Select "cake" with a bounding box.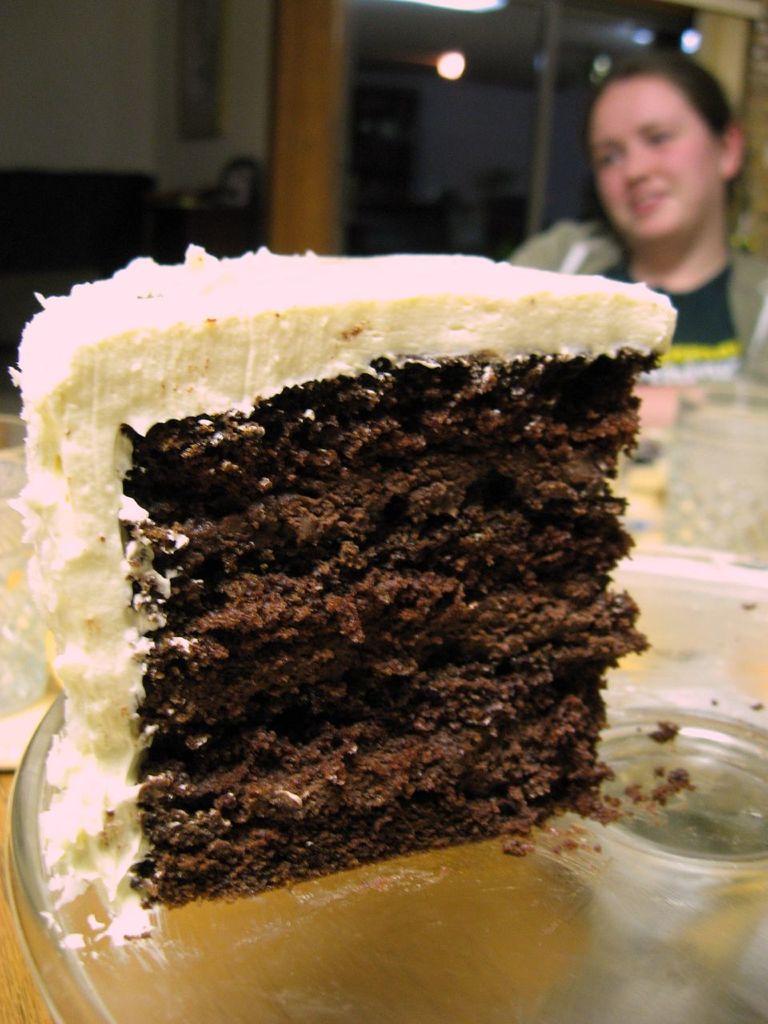
crop(10, 240, 681, 932).
